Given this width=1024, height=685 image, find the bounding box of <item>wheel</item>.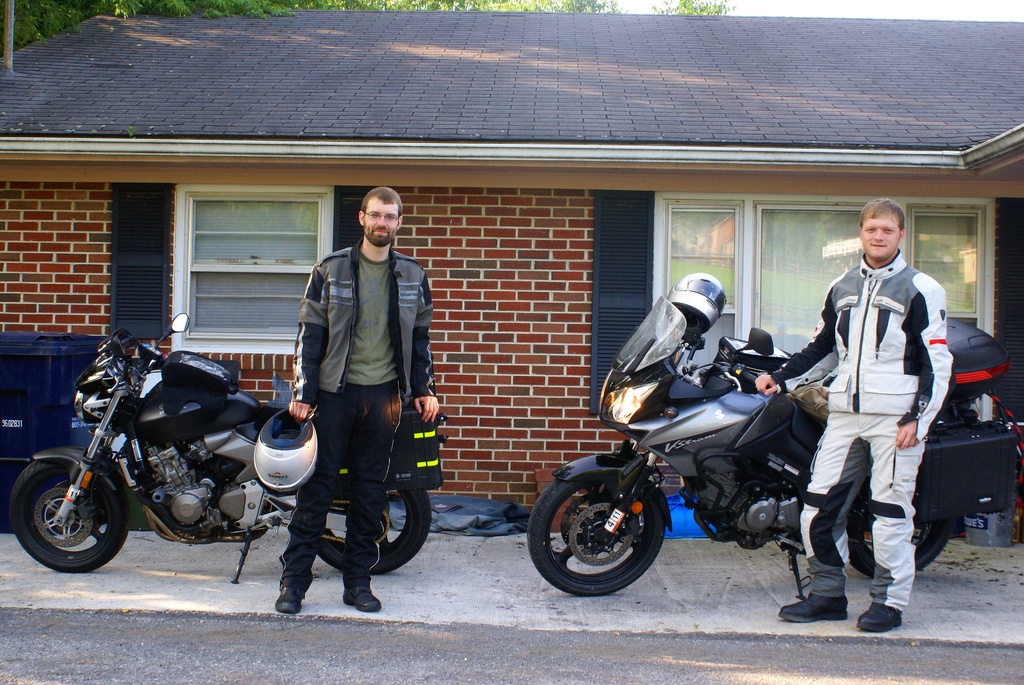
BBox(6, 461, 133, 581).
